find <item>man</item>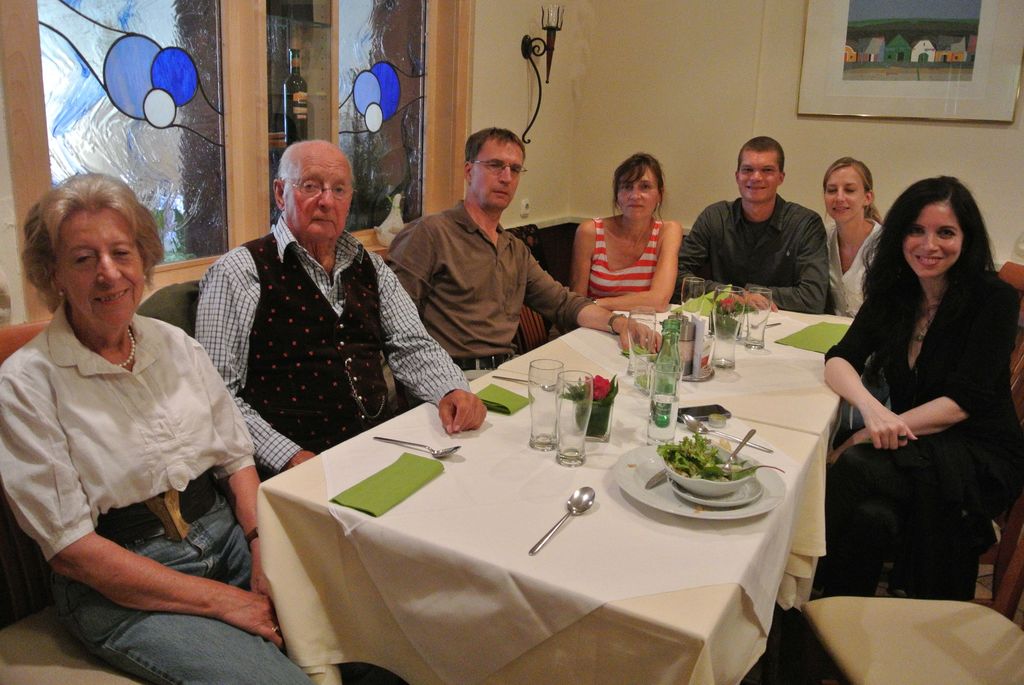
detection(200, 143, 457, 466)
